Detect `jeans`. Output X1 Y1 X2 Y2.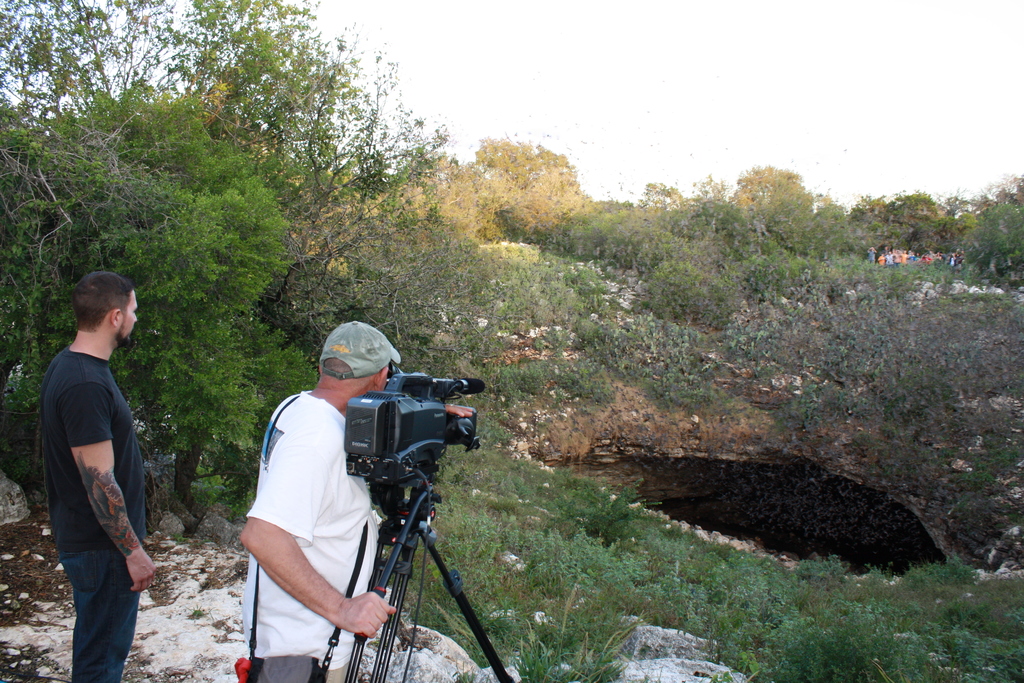
51 554 131 674.
